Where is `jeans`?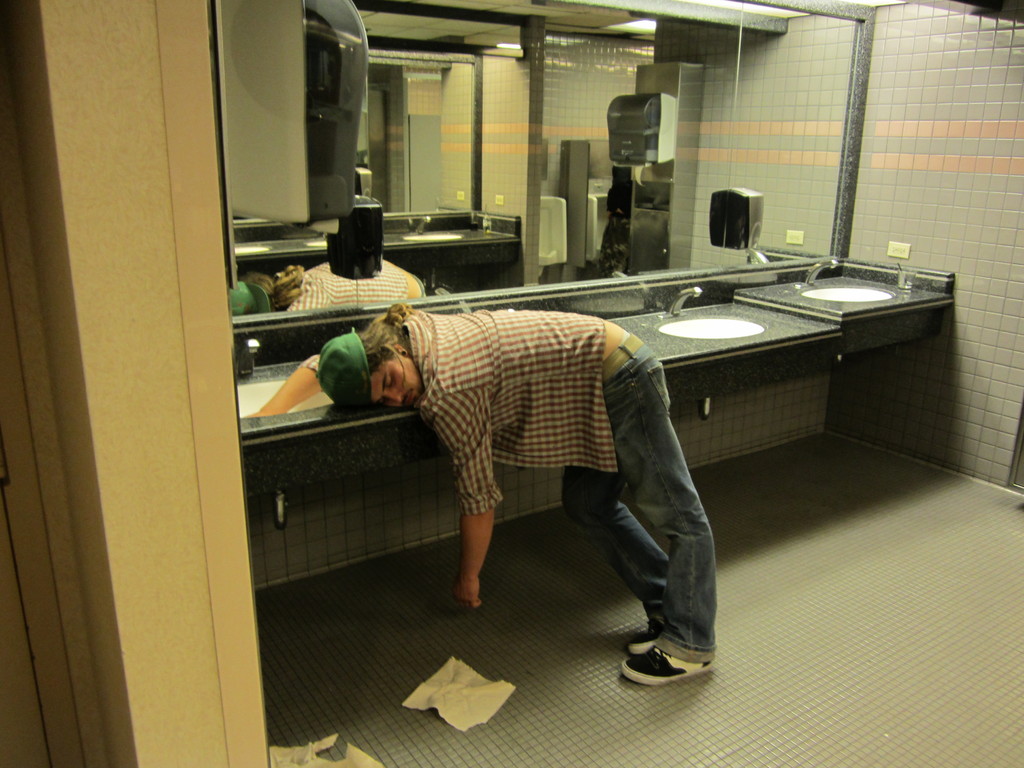
box(590, 381, 720, 698).
